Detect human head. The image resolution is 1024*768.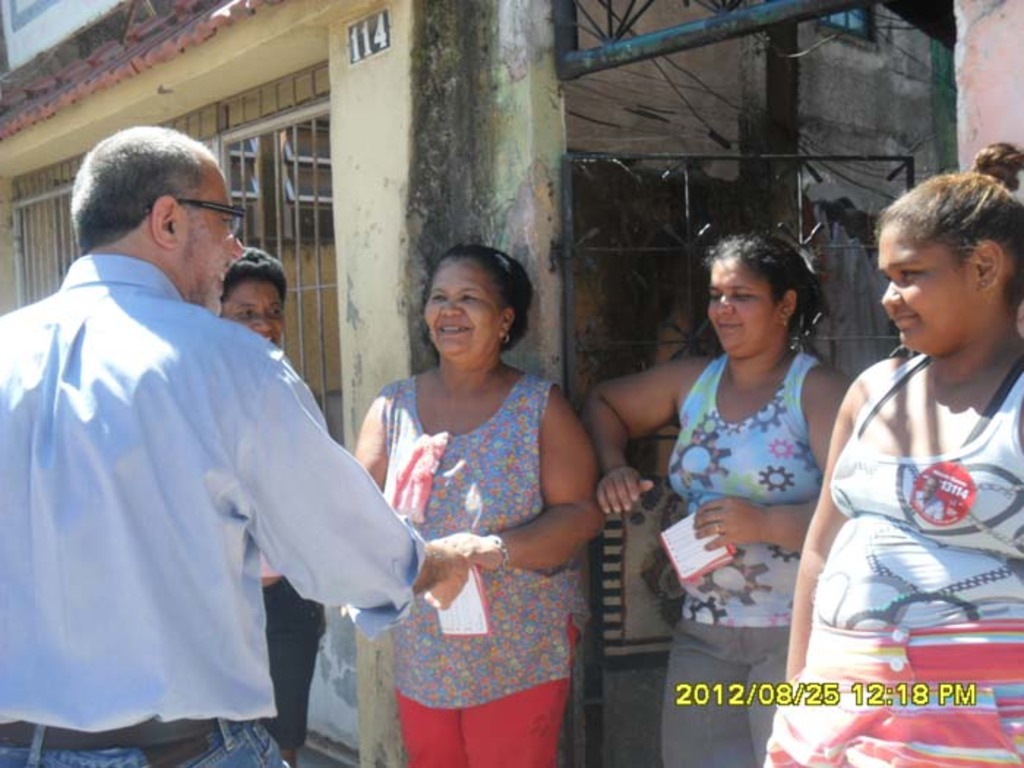
bbox(875, 139, 1023, 351).
